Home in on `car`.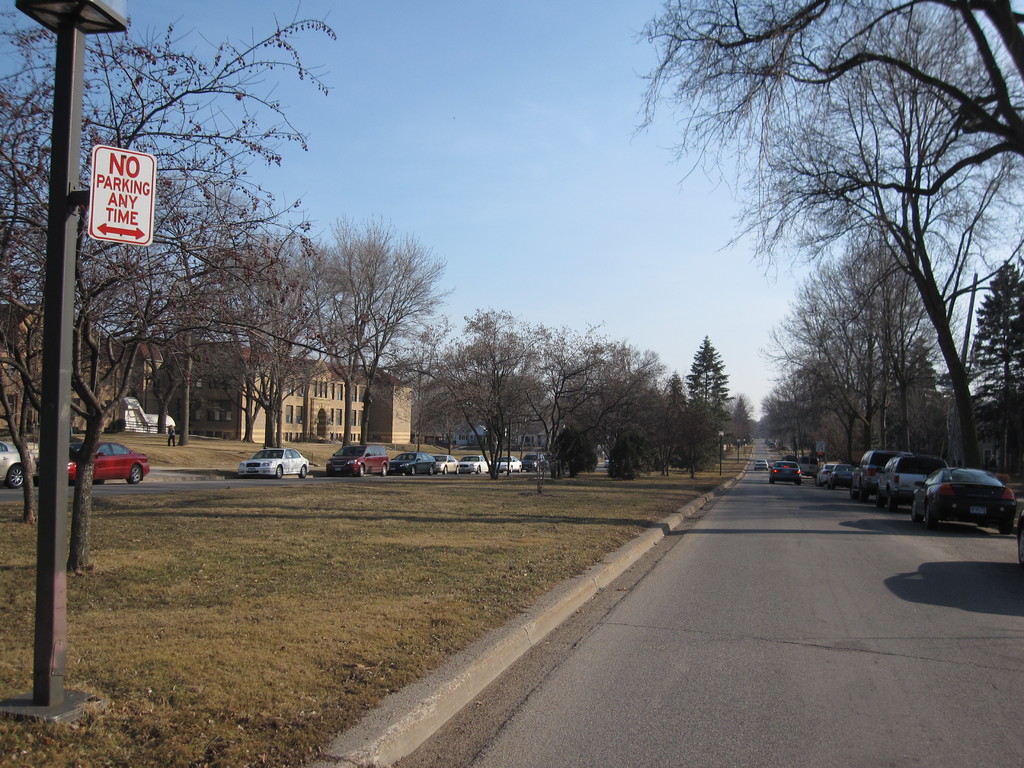
Homed in at x1=817 y1=463 x2=836 y2=490.
